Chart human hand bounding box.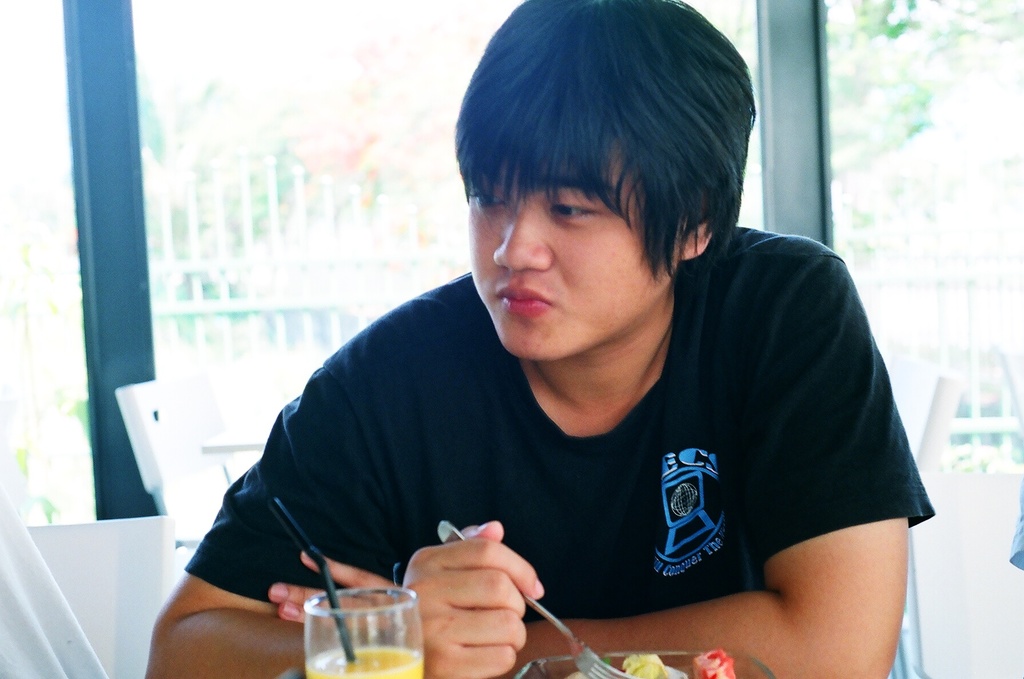
Charted: l=412, t=529, r=550, b=664.
